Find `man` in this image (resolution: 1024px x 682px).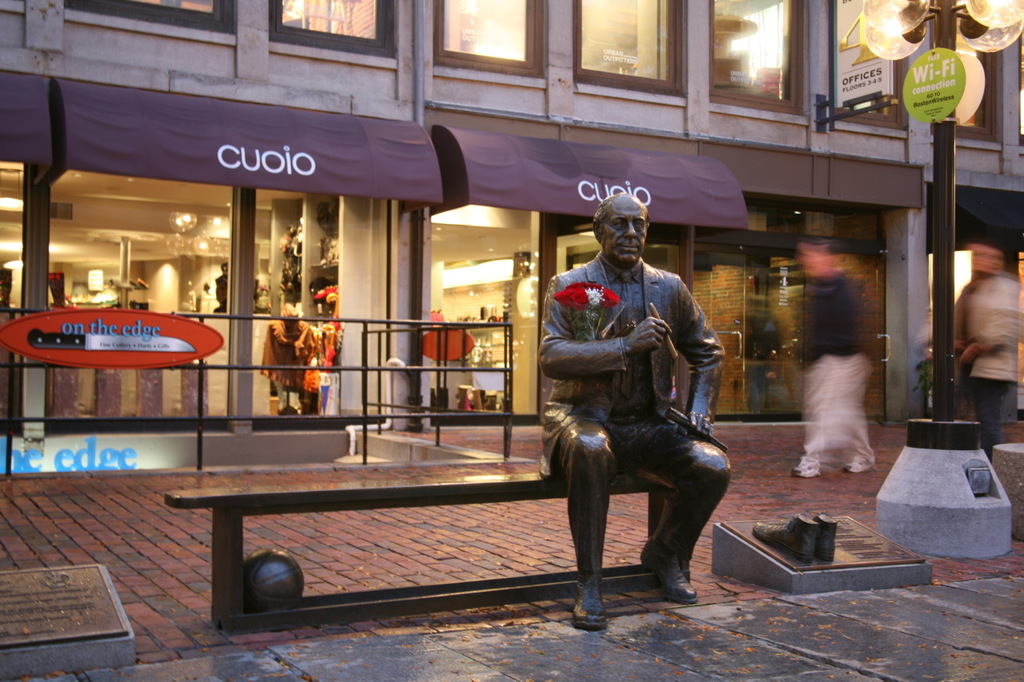
select_region(533, 211, 738, 632).
